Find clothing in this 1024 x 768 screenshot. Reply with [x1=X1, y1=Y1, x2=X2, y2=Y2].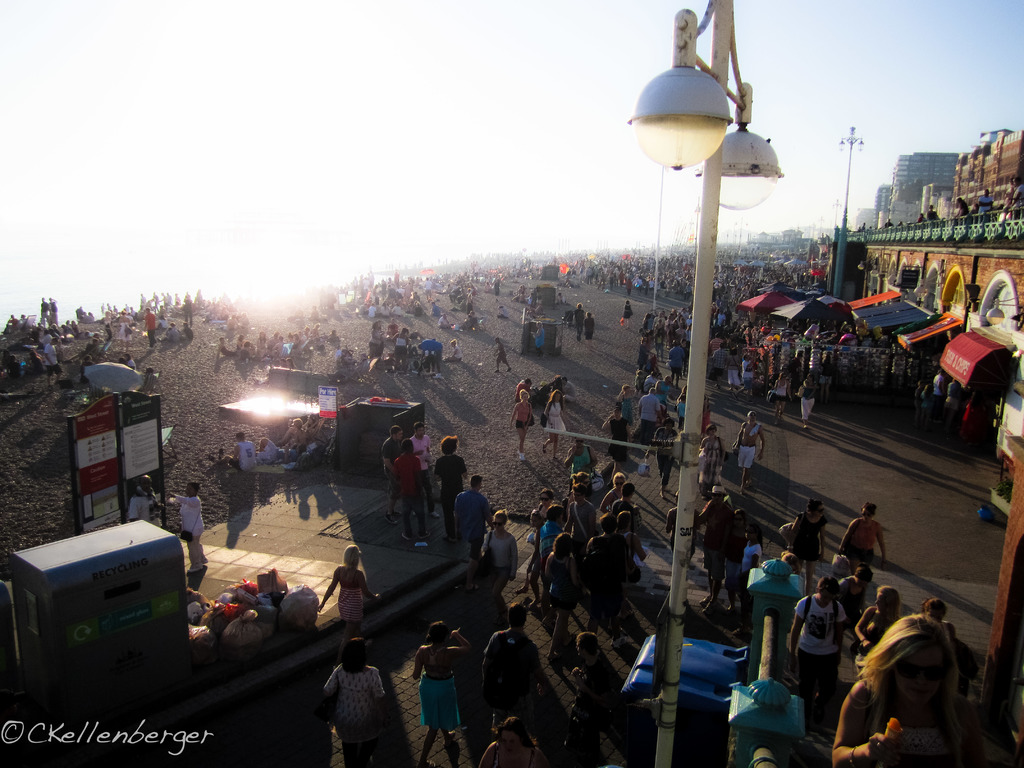
[x1=607, y1=417, x2=628, y2=462].
